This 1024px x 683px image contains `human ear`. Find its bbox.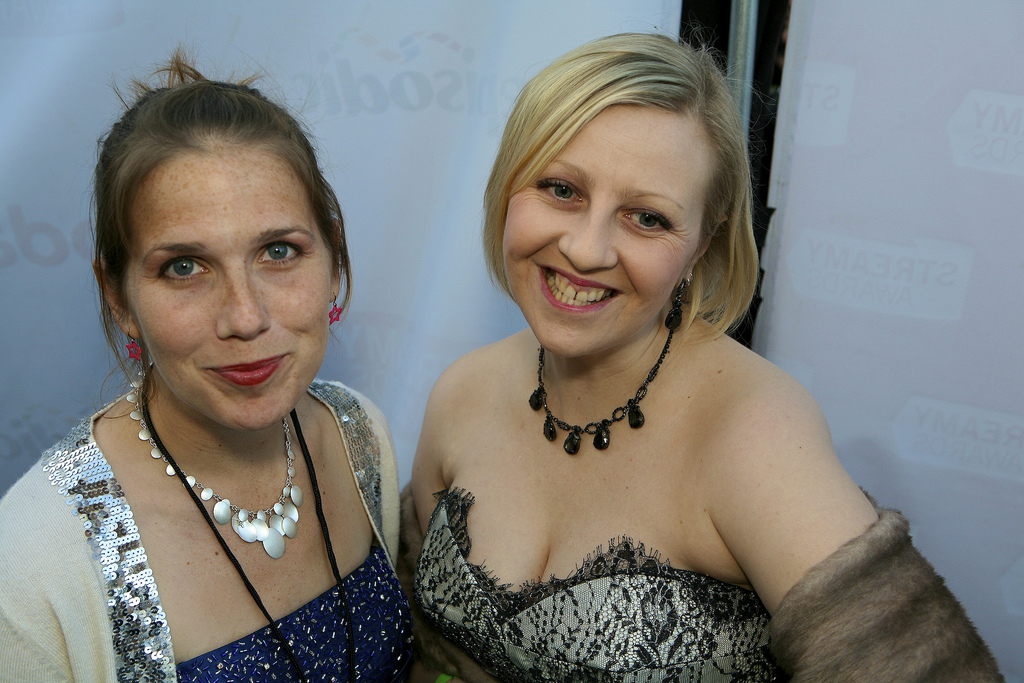
detection(89, 259, 144, 342).
